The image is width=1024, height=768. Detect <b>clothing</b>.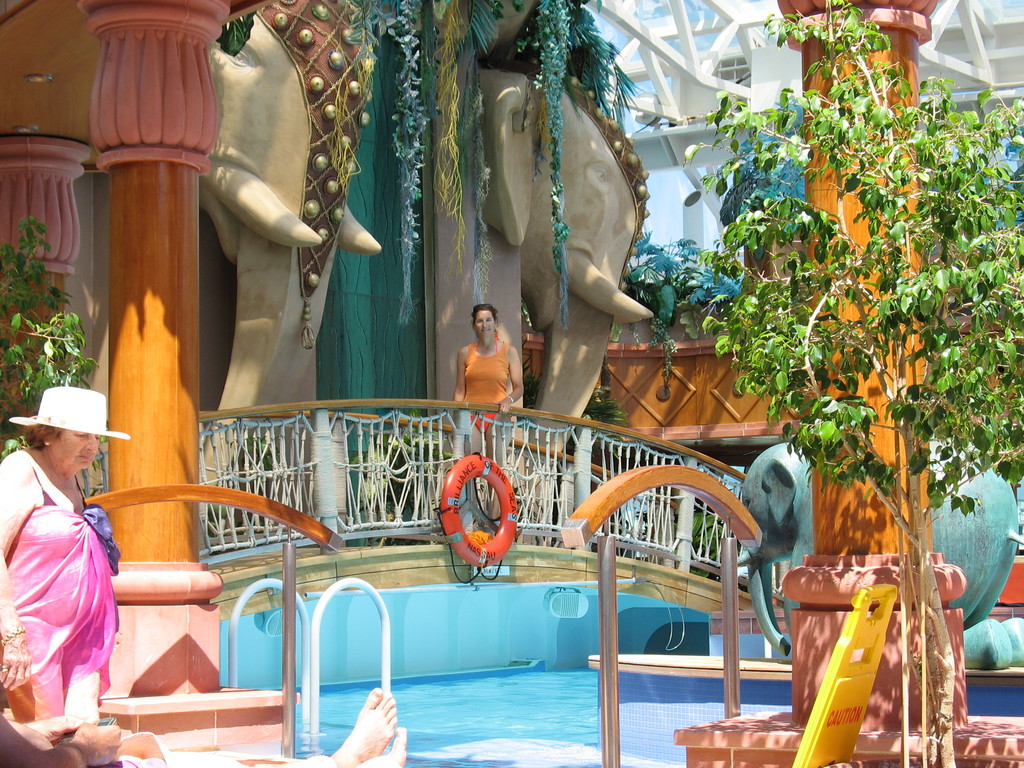
Detection: detection(0, 452, 122, 721).
